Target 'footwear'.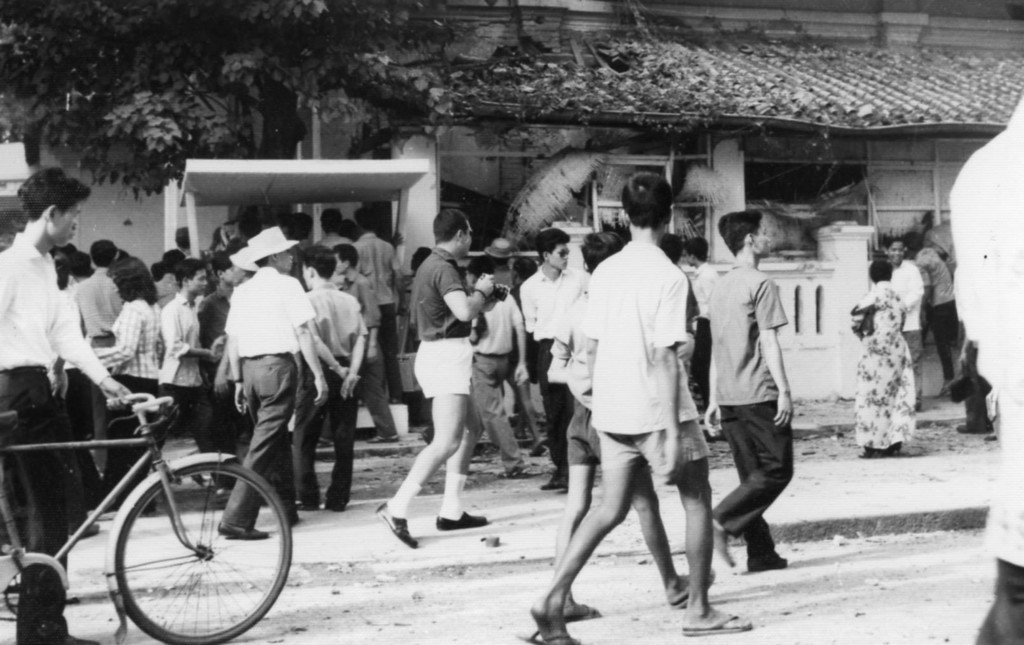
Target region: left=321, top=502, right=345, bottom=514.
